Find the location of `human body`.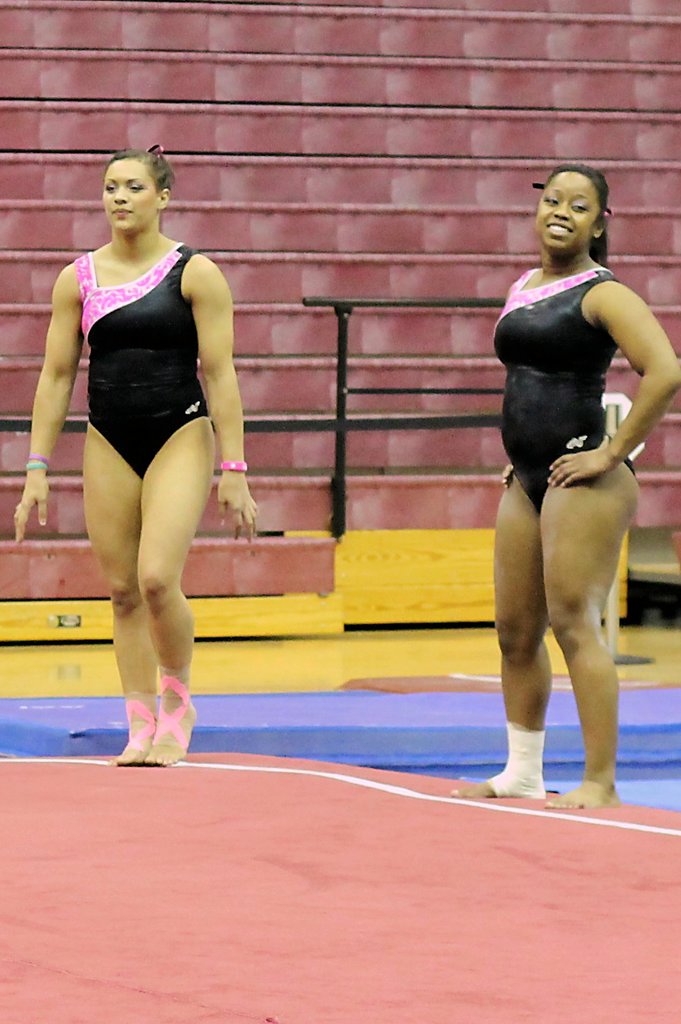
Location: crop(64, 133, 237, 765).
